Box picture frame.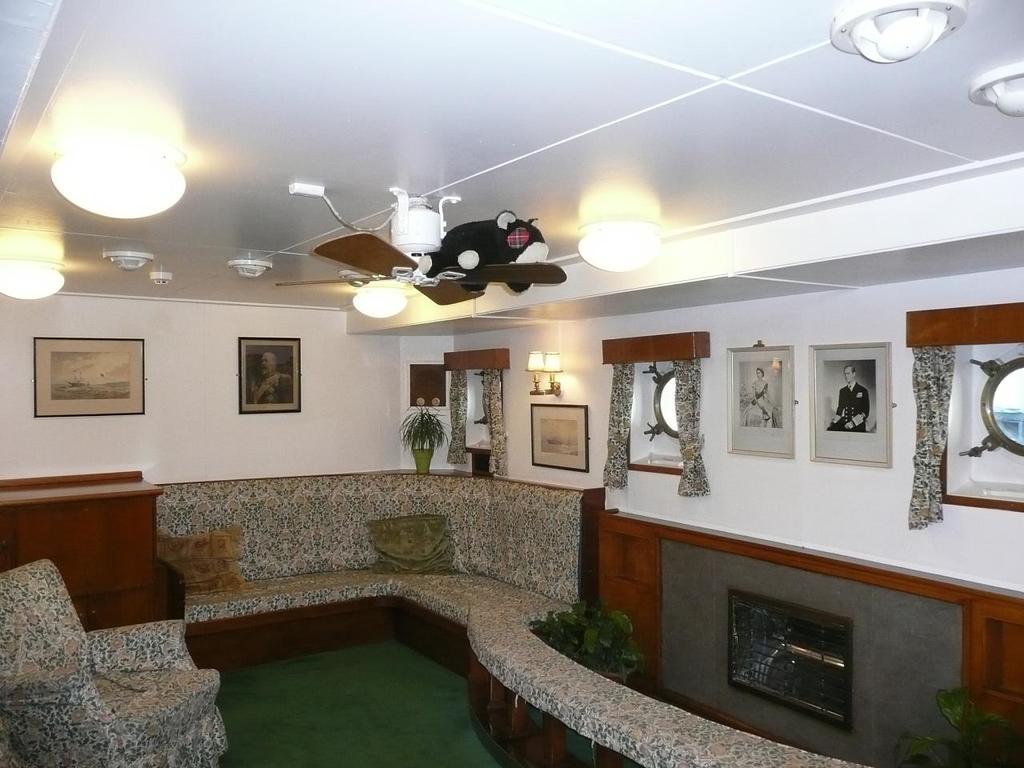
{"left": 807, "top": 338, "right": 894, "bottom": 466}.
